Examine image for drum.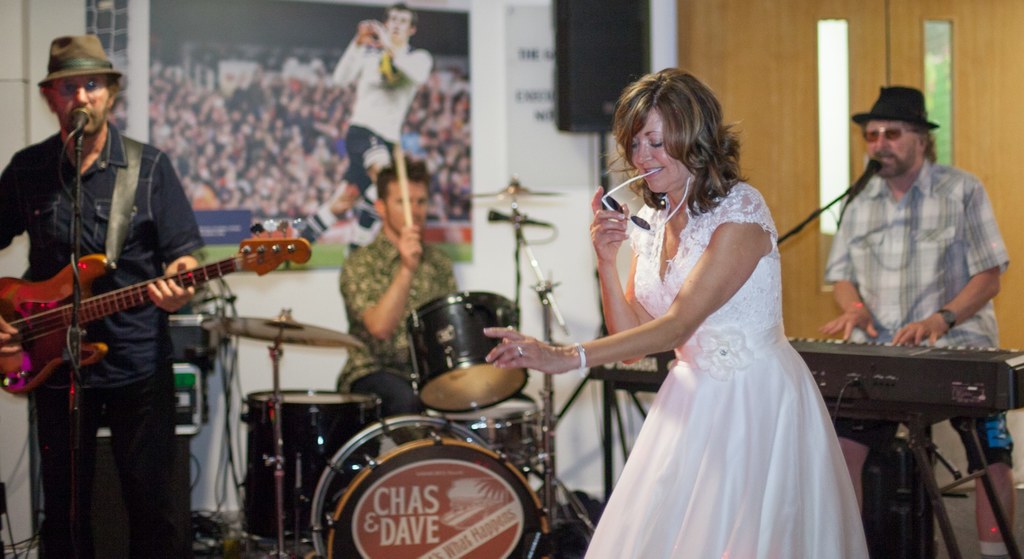
Examination result: 237:387:386:542.
